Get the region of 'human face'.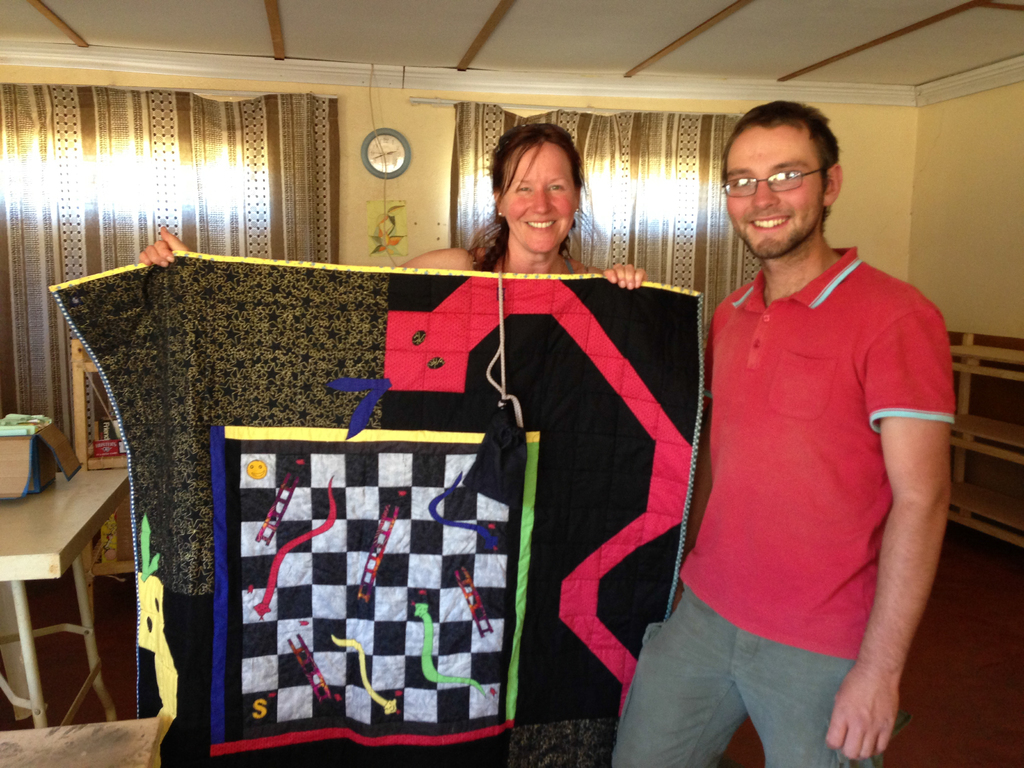
detection(724, 132, 828, 257).
